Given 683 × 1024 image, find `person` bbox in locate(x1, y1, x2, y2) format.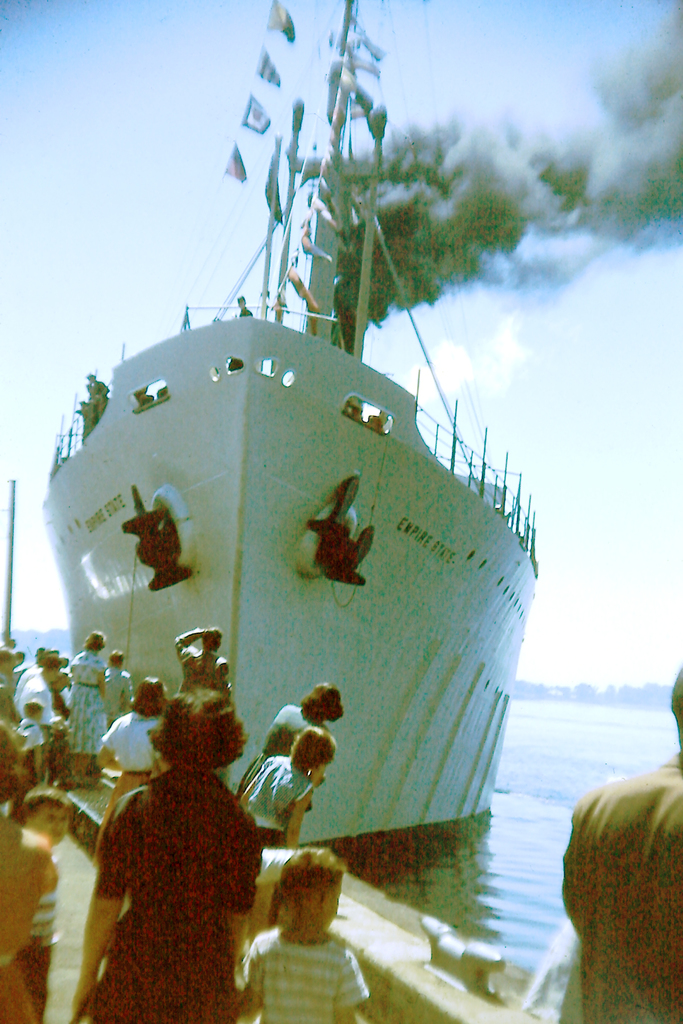
locate(79, 687, 268, 1020).
